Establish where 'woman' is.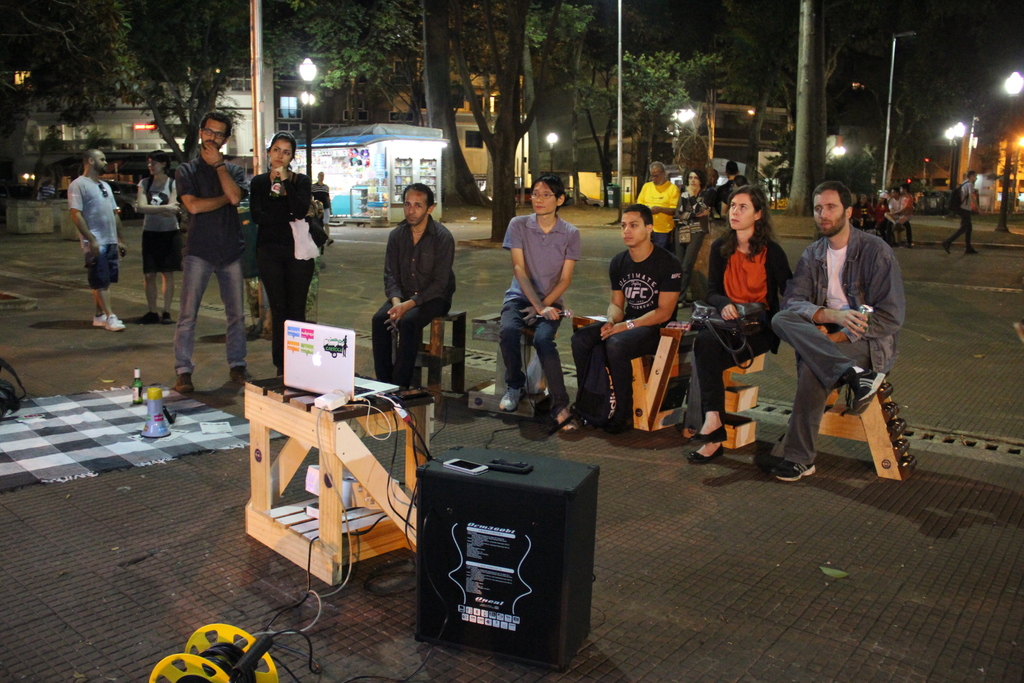
Established at [left=132, top=142, right=186, bottom=328].
